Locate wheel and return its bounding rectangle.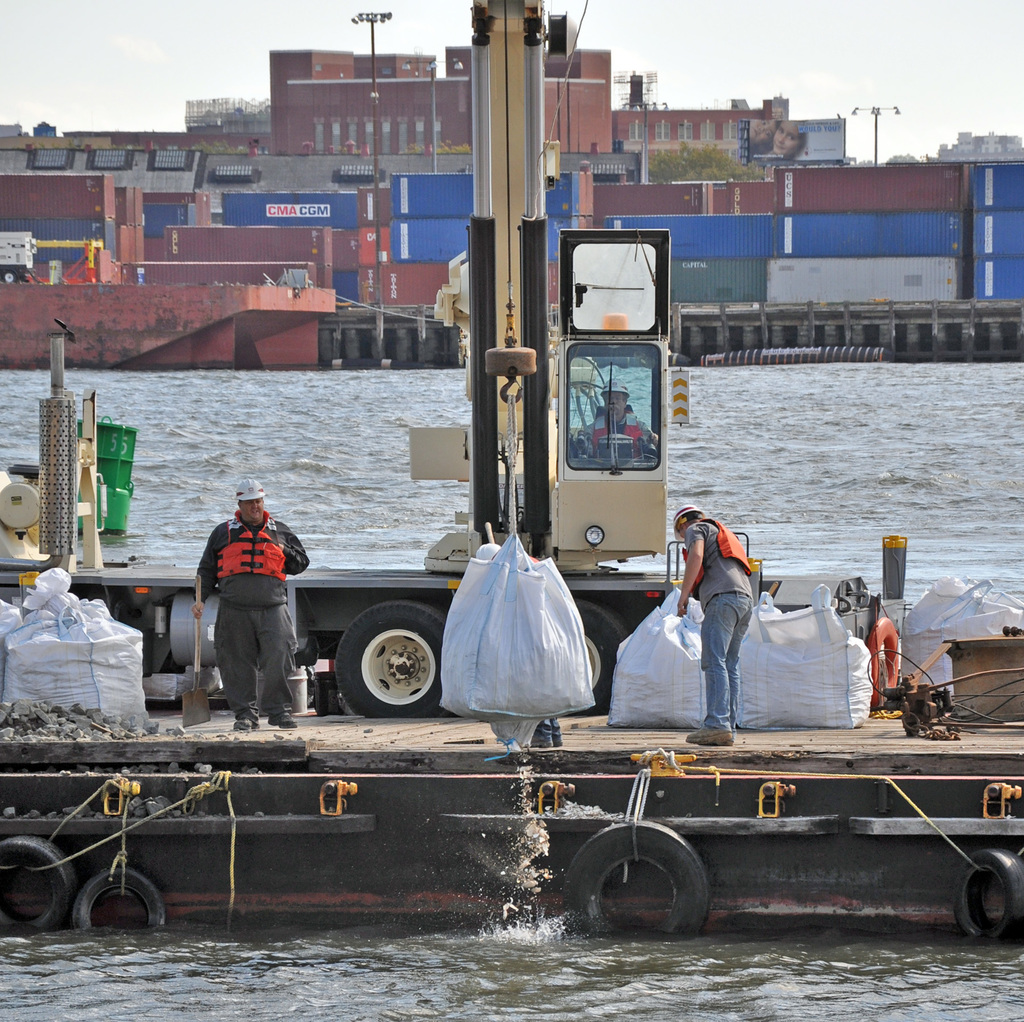
detection(563, 818, 712, 928).
